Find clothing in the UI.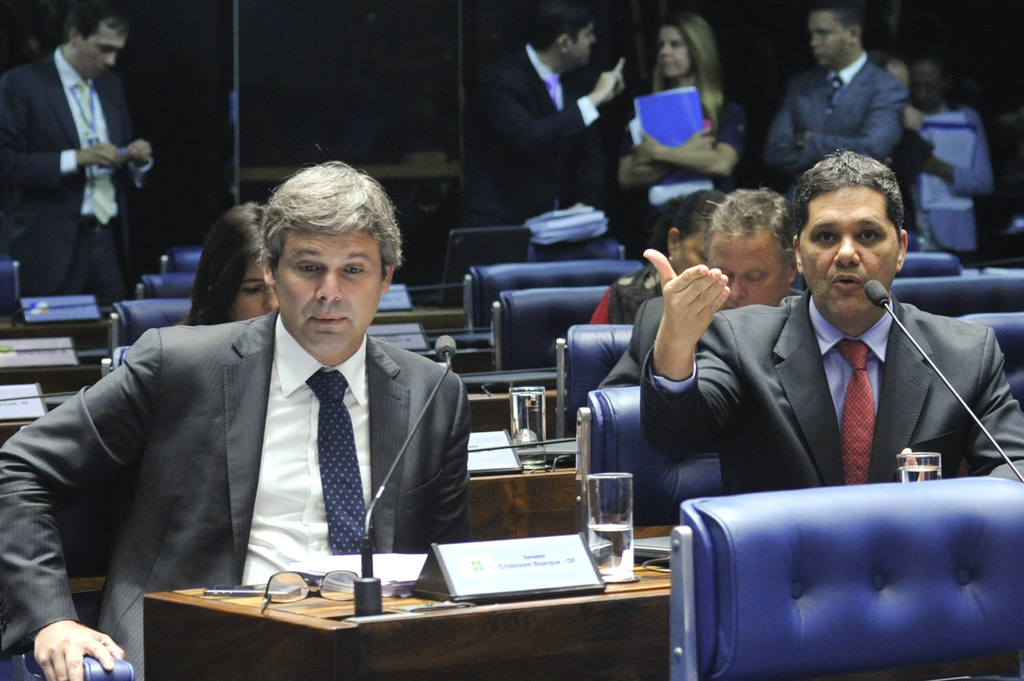
UI element at crop(584, 253, 666, 321).
